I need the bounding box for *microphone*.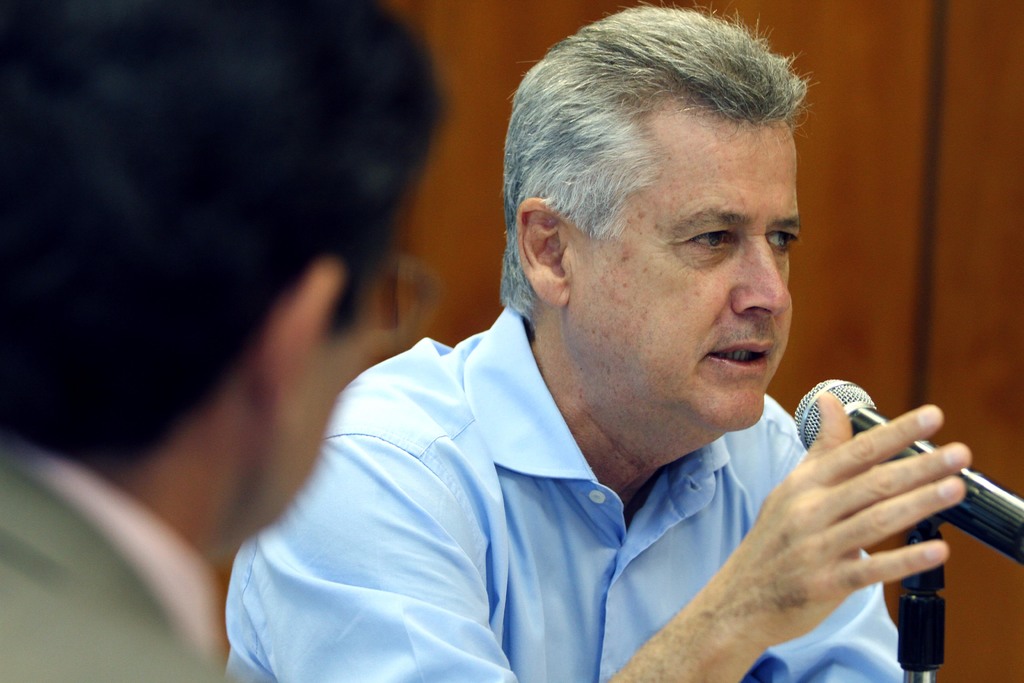
Here it is: bbox=(795, 384, 912, 456).
